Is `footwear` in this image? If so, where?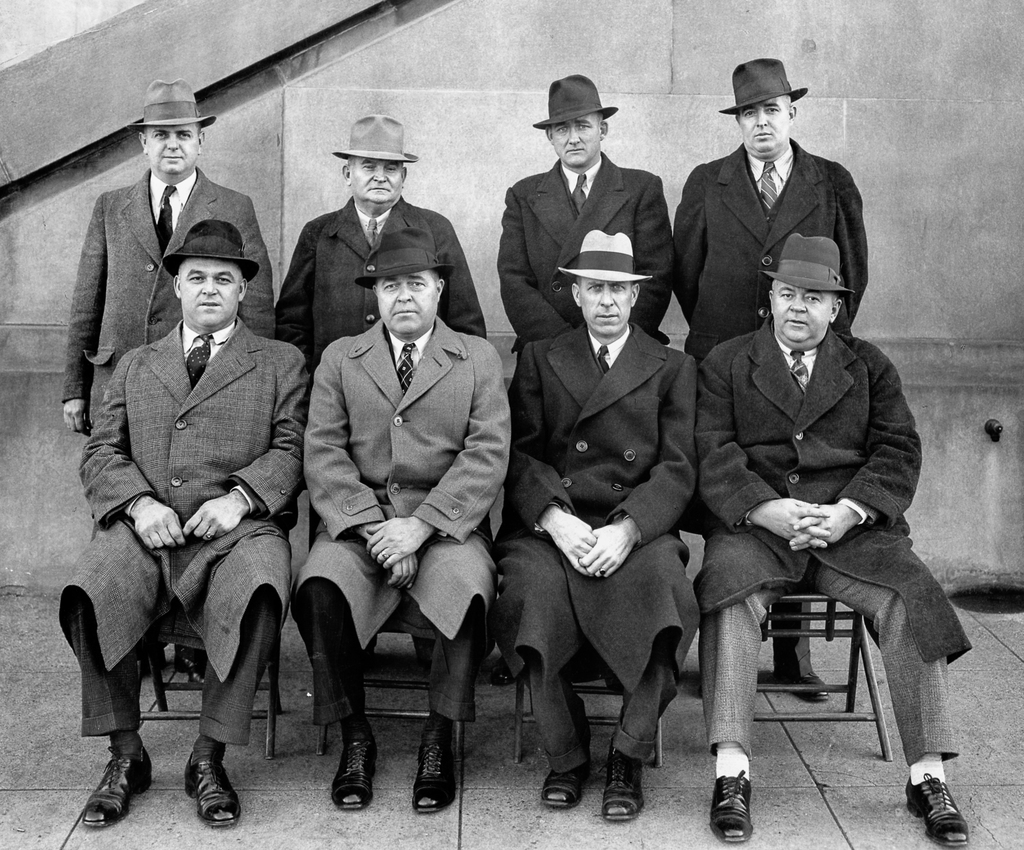
Yes, at l=331, t=740, r=391, b=815.
